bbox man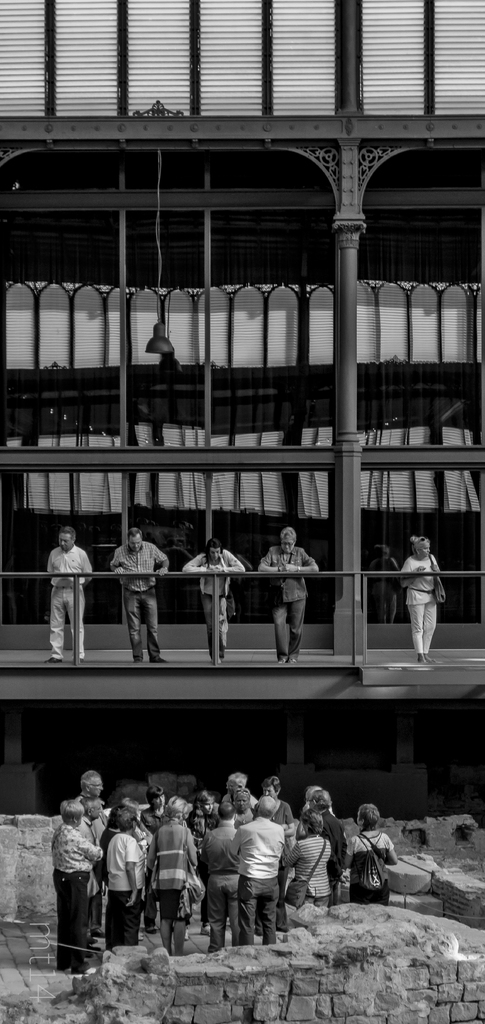
[42,527,93,662]
